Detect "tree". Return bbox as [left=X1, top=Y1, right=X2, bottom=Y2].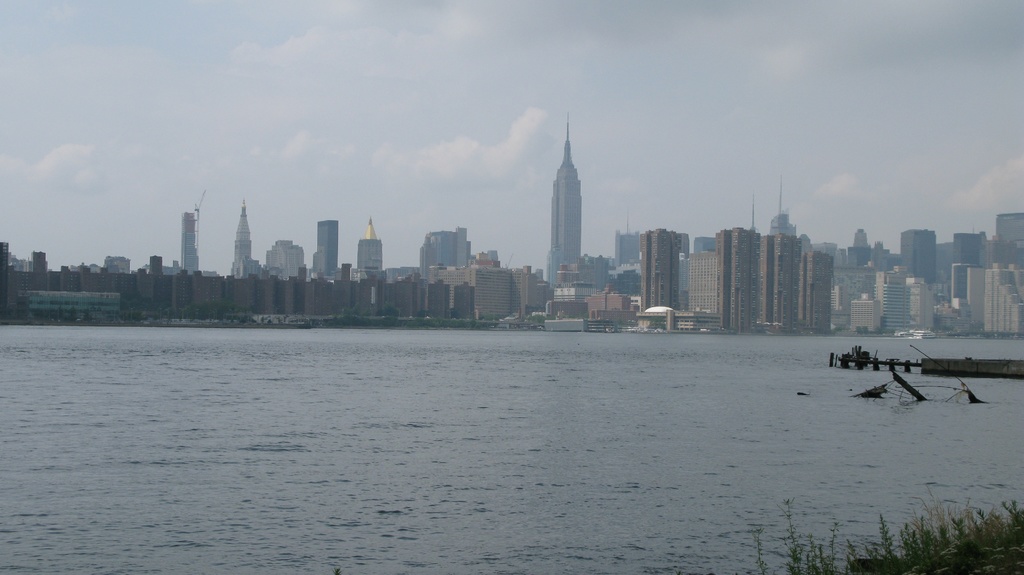
[left=379, top=303, right=404, bottom=336].
